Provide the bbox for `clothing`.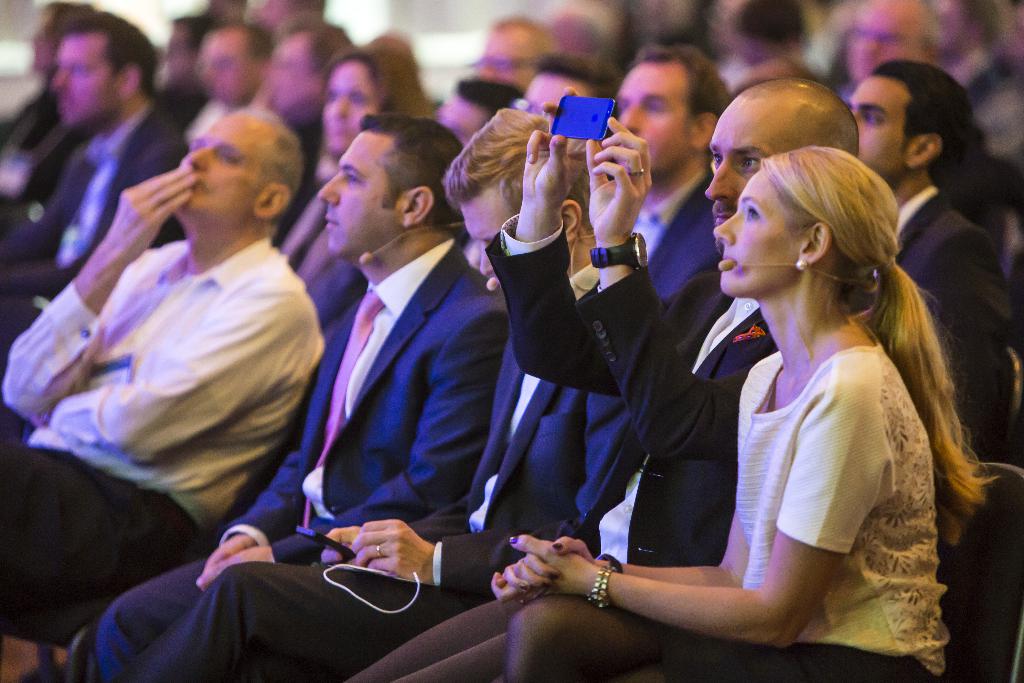
[12,99,182,306].
